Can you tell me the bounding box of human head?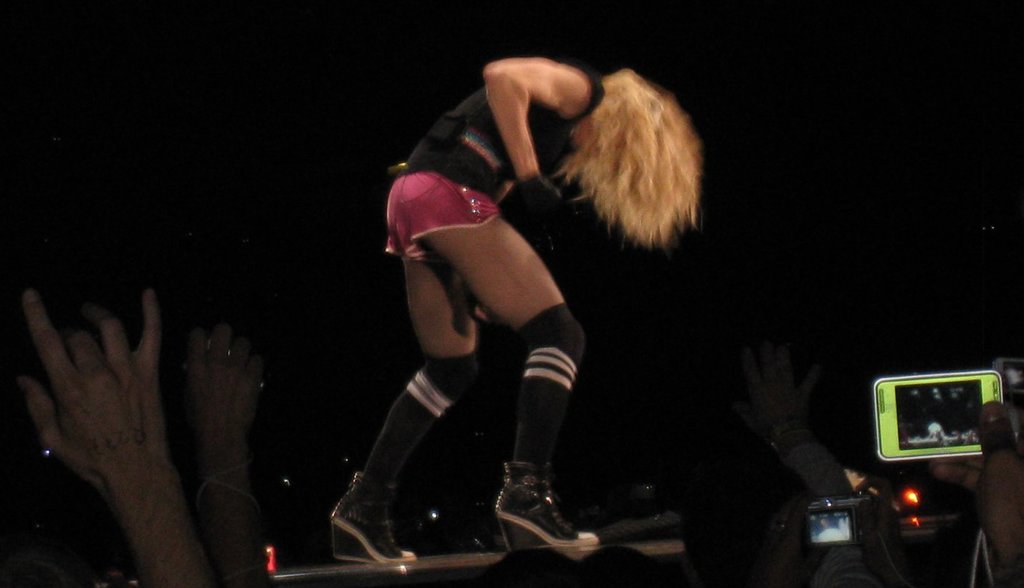
[575, 69, 689, 210].
